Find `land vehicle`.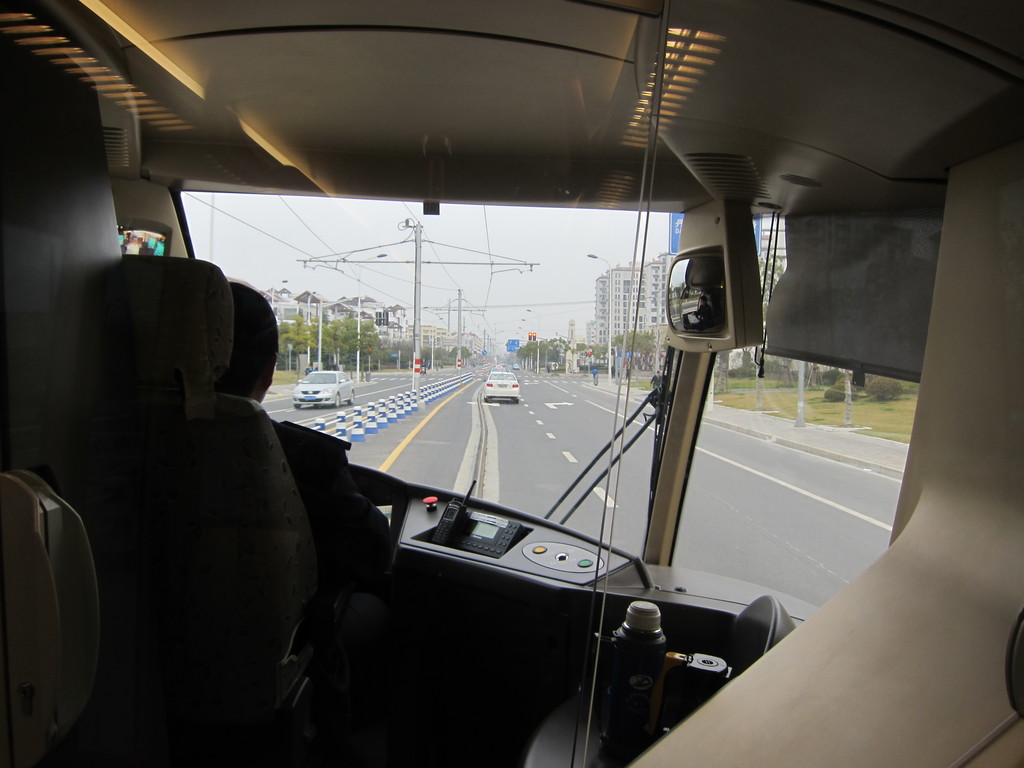
l=0, t=40, r=1023, b=733.
